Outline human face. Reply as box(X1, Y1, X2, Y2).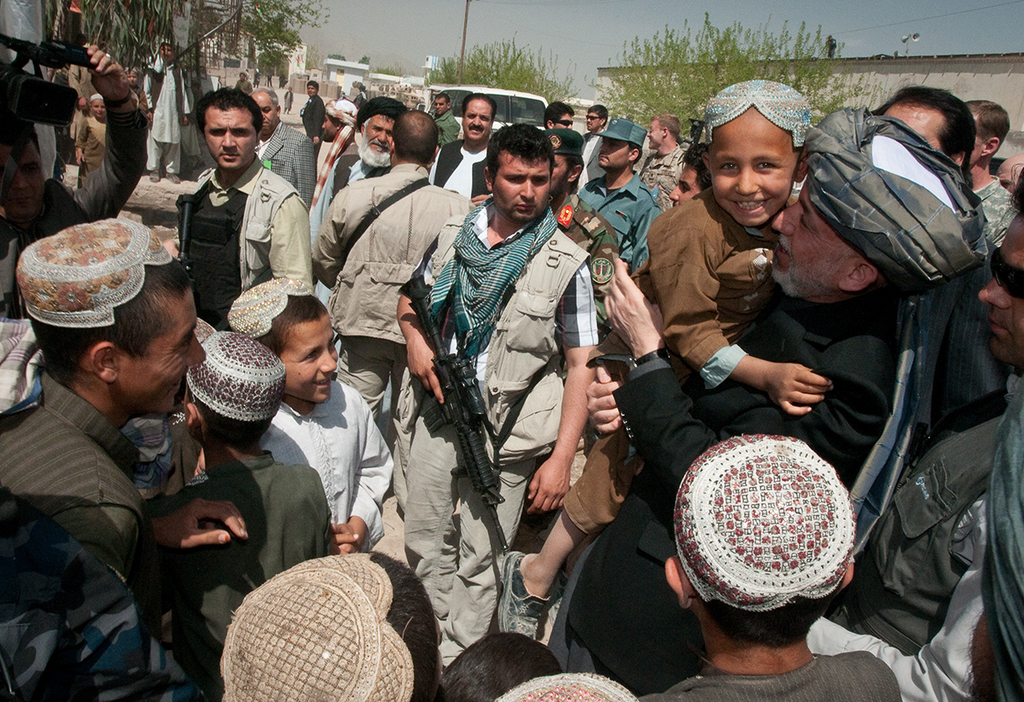
box(670, 160, 701, 206).
